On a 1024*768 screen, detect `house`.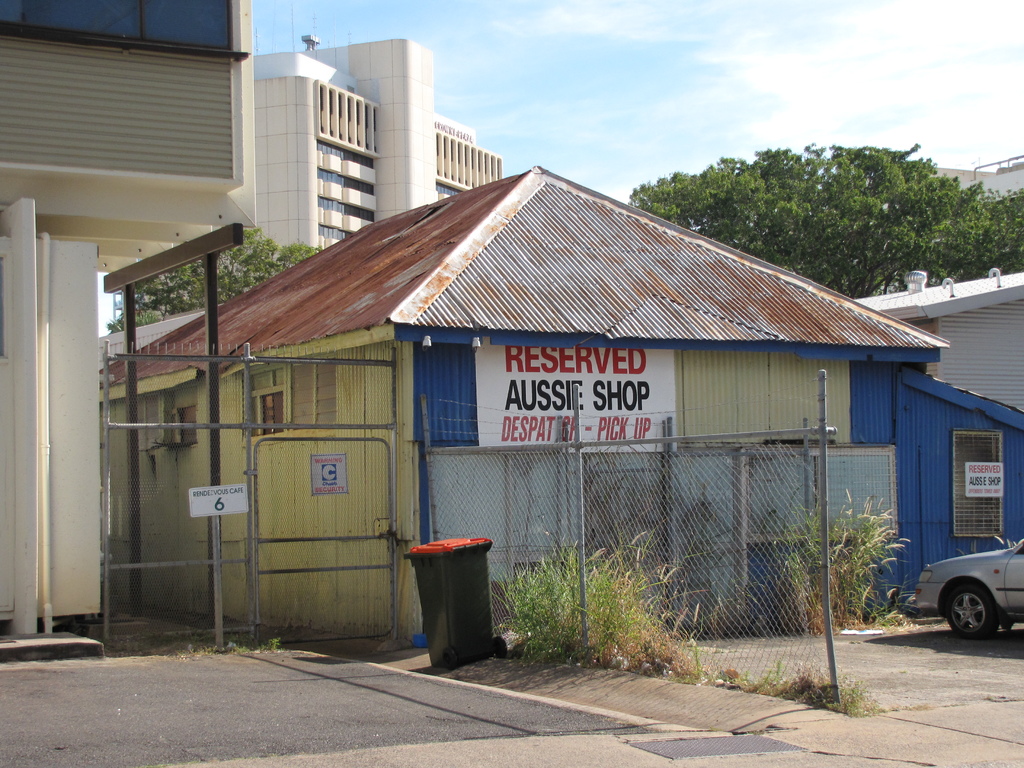
[left=94, top=164, right=1023, bottom=629].
